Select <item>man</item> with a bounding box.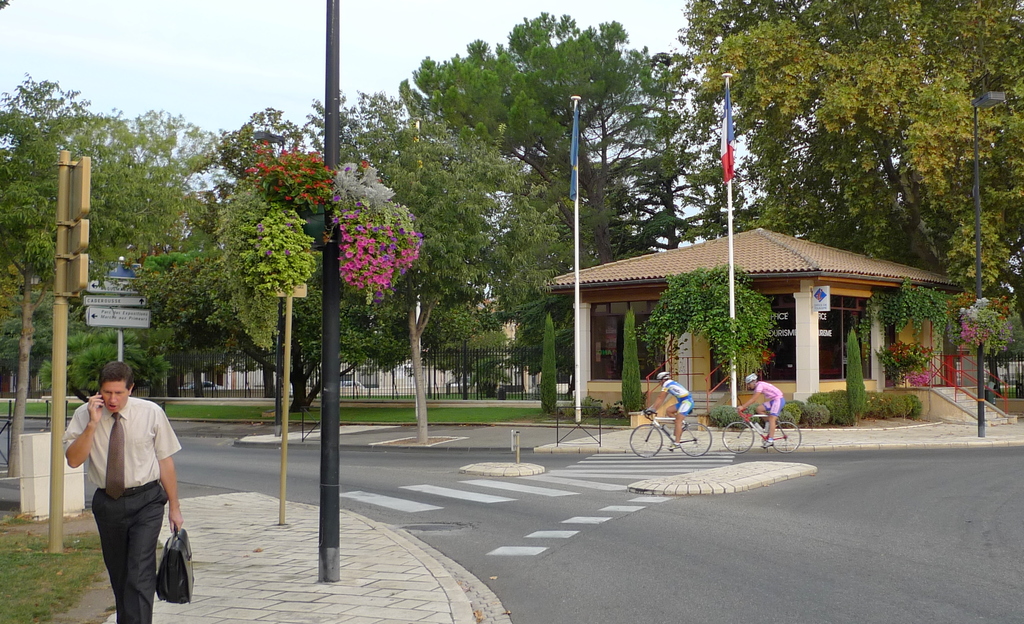
[68,368,186,621].
